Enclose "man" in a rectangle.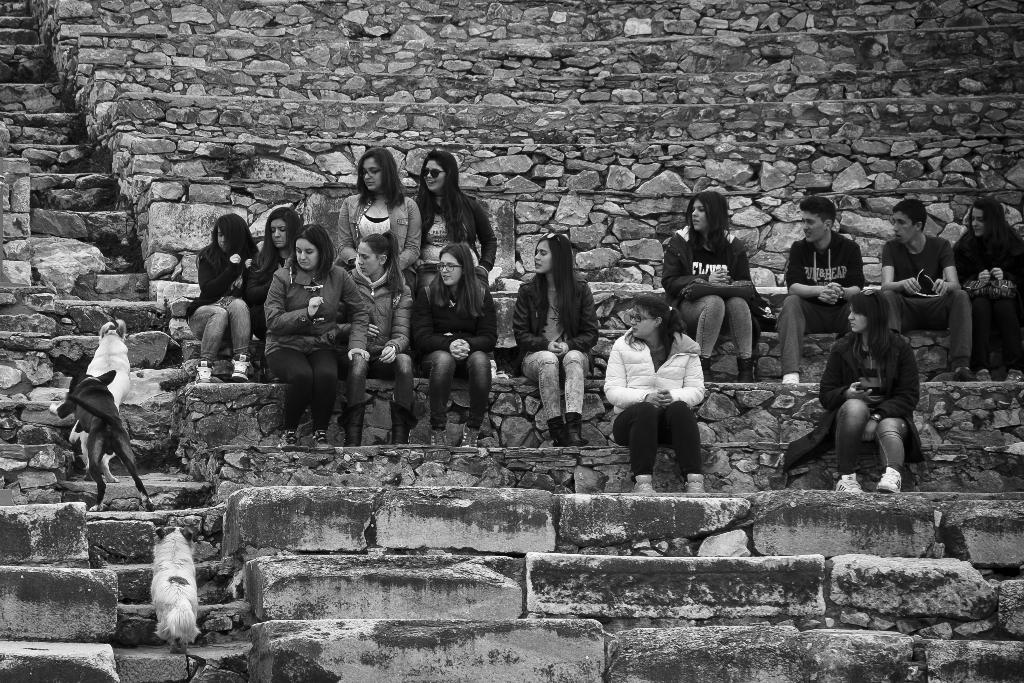
(left=776, top=195, right=866, bottom=382).
